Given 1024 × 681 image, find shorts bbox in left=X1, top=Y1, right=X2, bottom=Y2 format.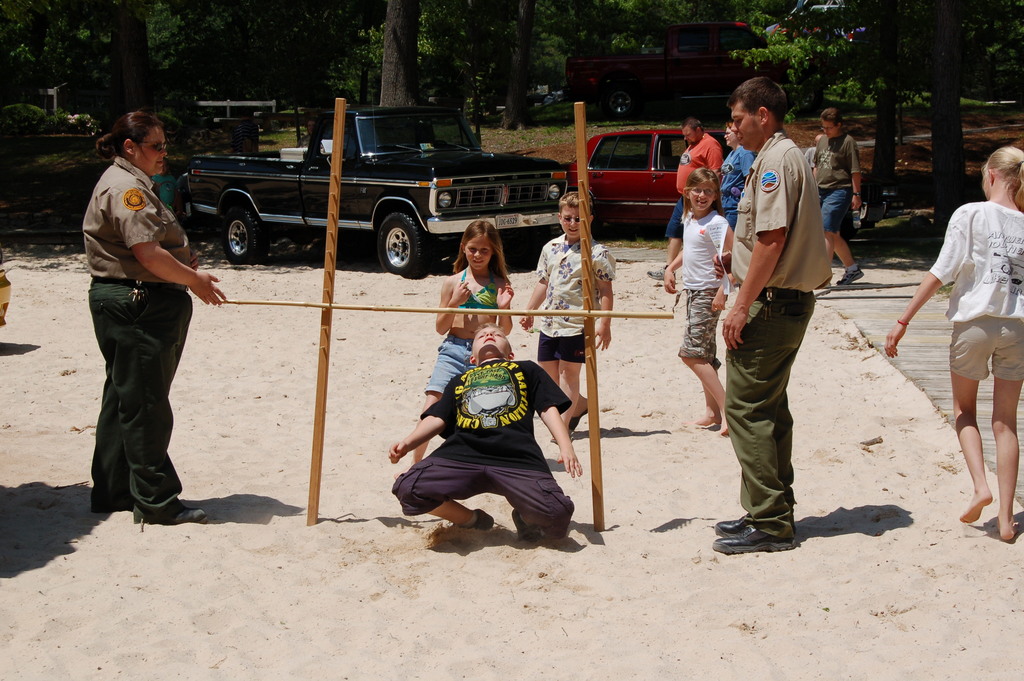
left=676, top=286, right=721, bottom=363.
